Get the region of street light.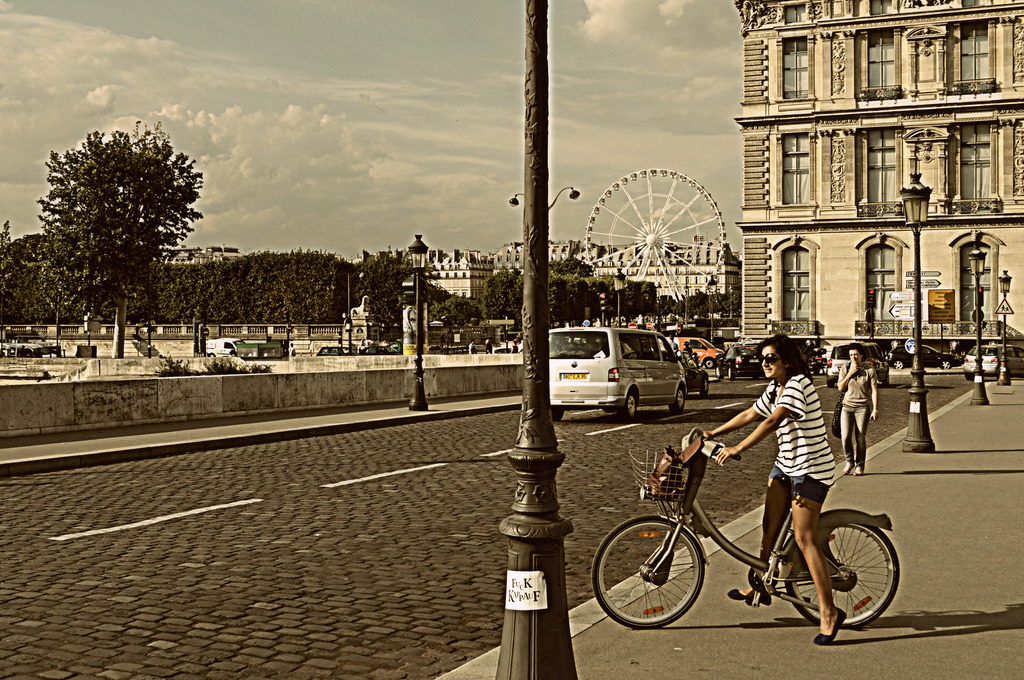
684,285,689,325.
